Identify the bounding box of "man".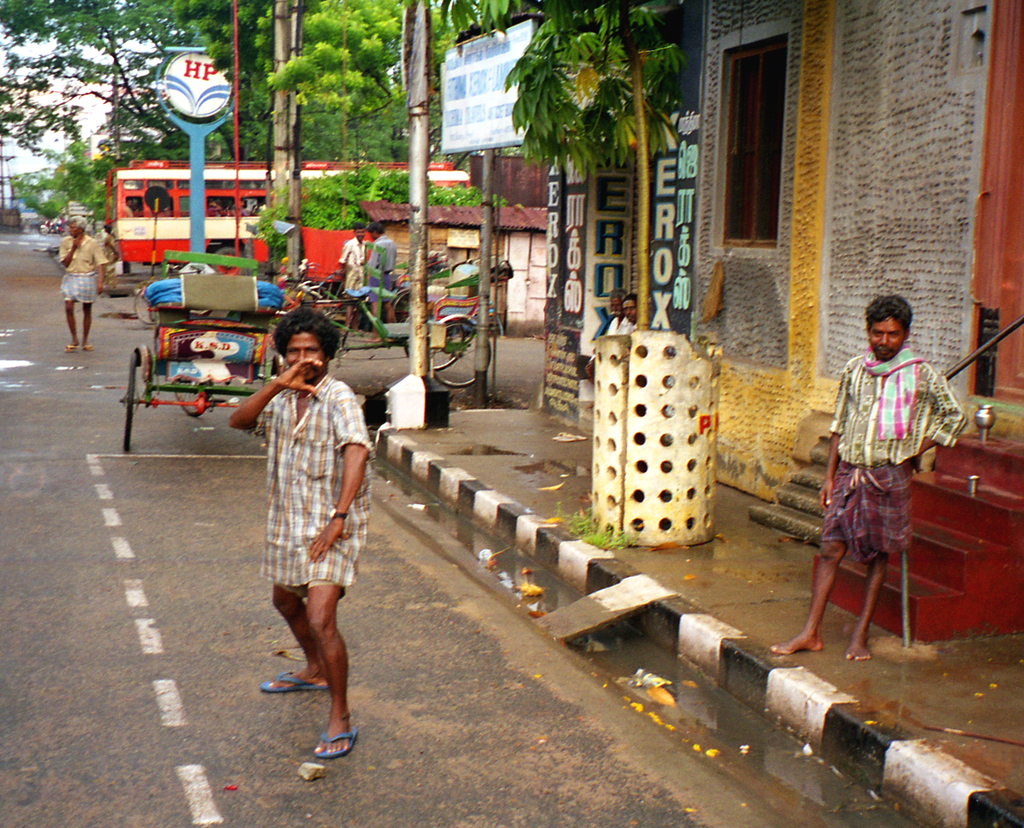
x1=362, y1=225, x2=406, y2=346.
